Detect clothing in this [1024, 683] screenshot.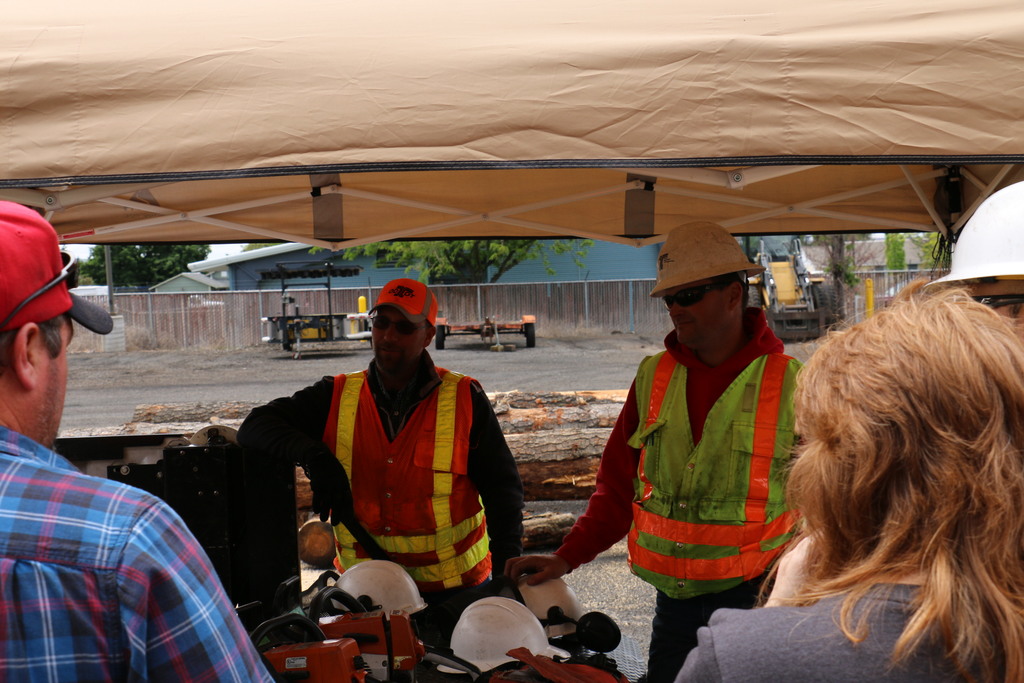
Detection: (0, 429, 273, 682).
